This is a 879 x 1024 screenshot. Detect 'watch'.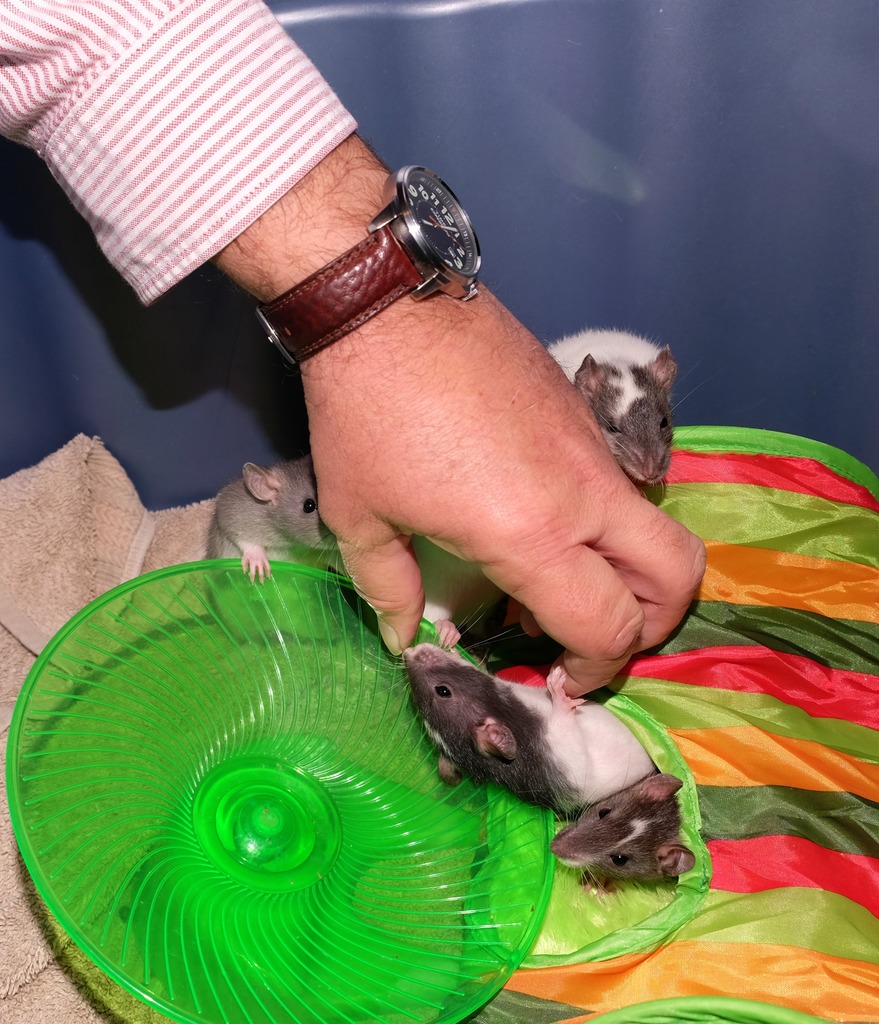
(266,167,485,368).
